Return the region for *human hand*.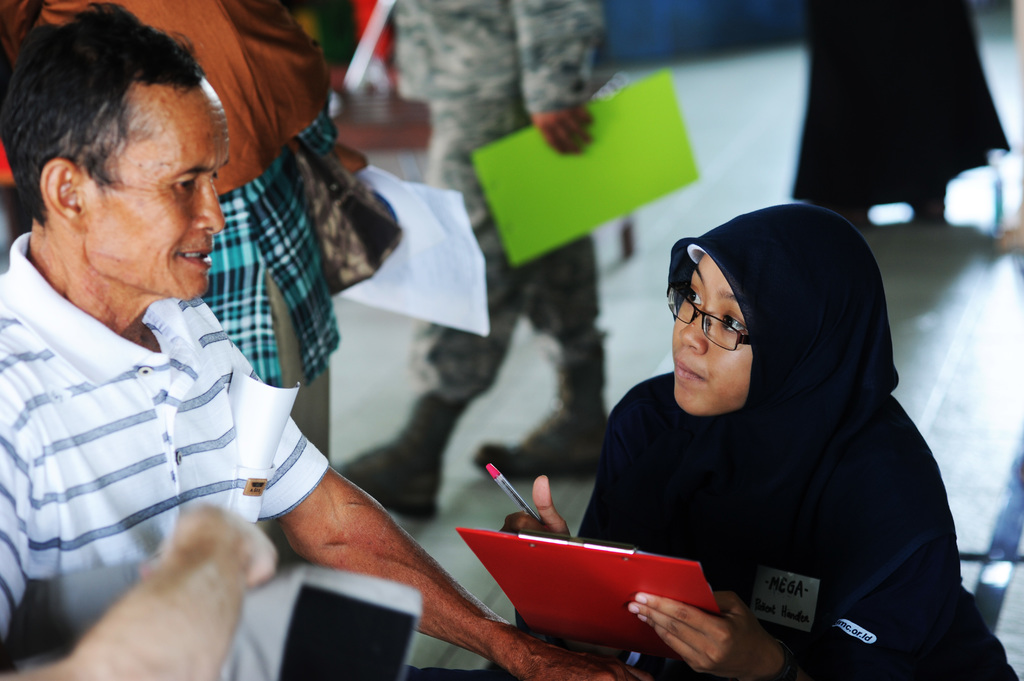
select_region(529, 104, 596, 157).
